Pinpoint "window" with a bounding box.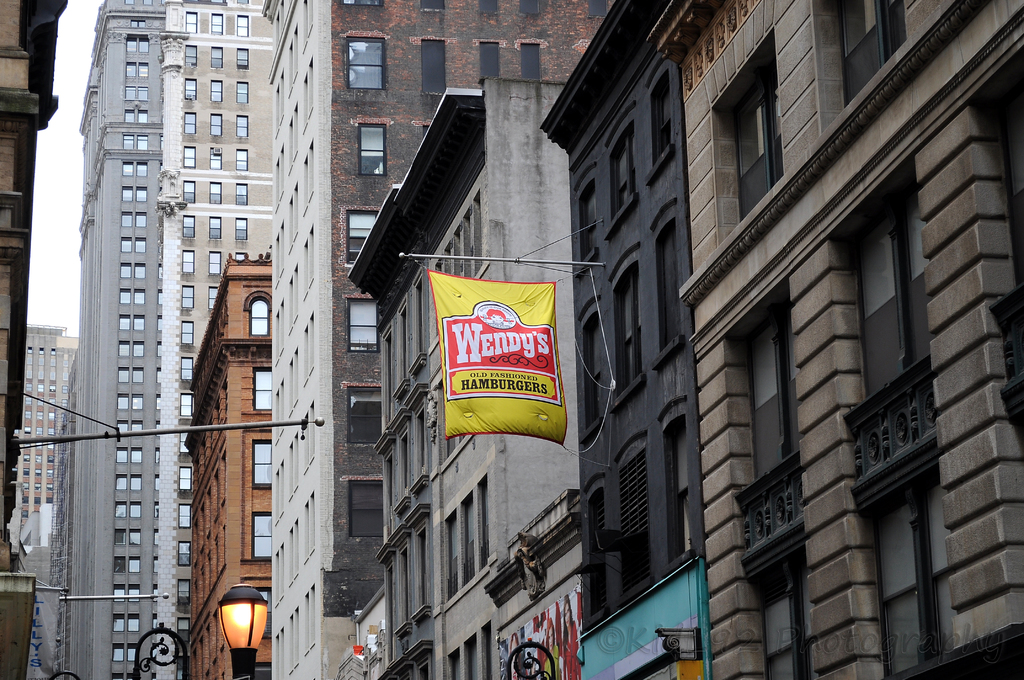
Rect(156, 312, 164, 332).
